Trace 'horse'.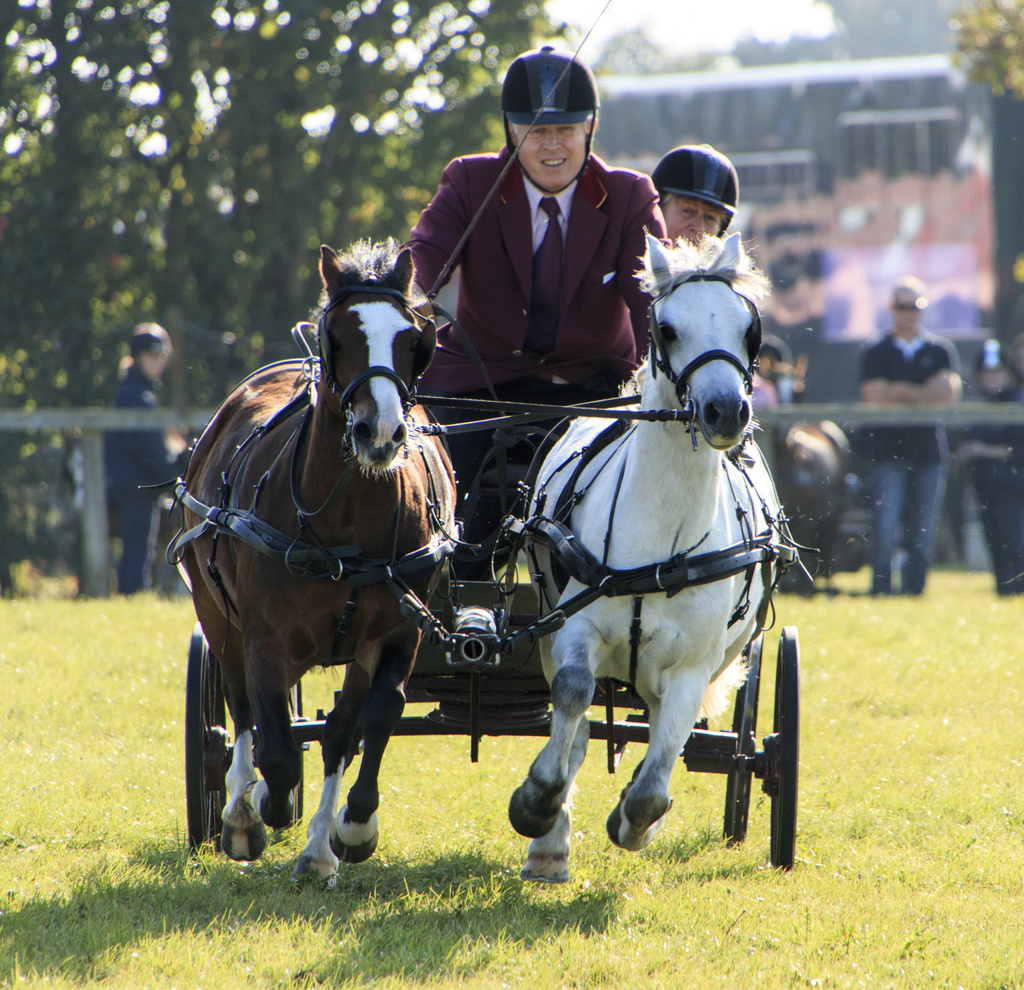
Traced to bbox=[495, 218, 822, 884].
